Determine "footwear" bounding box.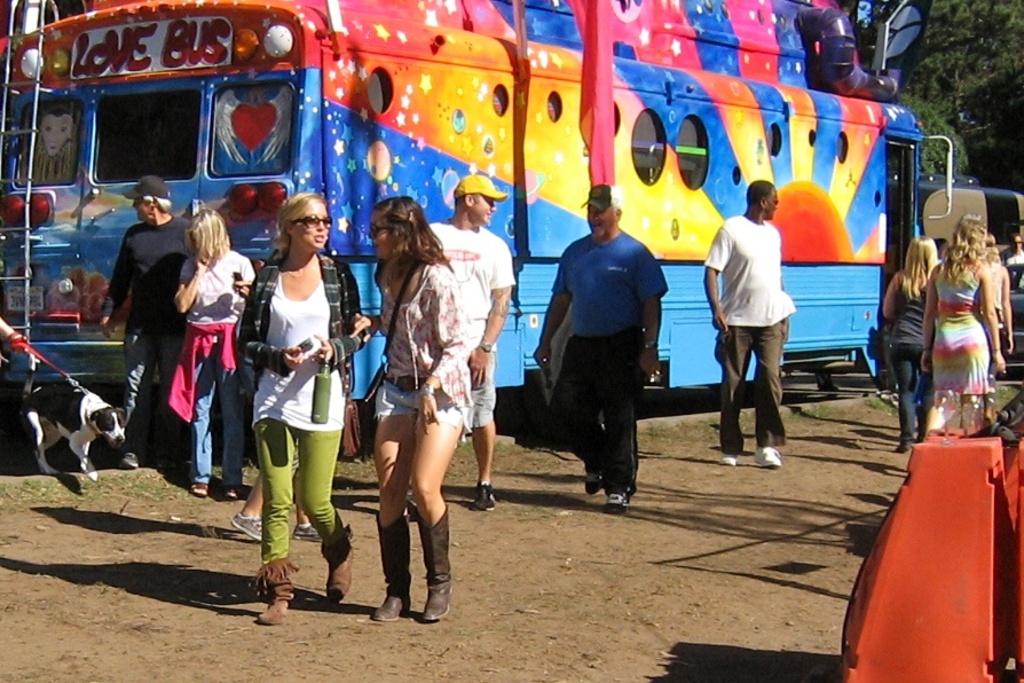
Determined: rect(751, 441, 787, 470).
